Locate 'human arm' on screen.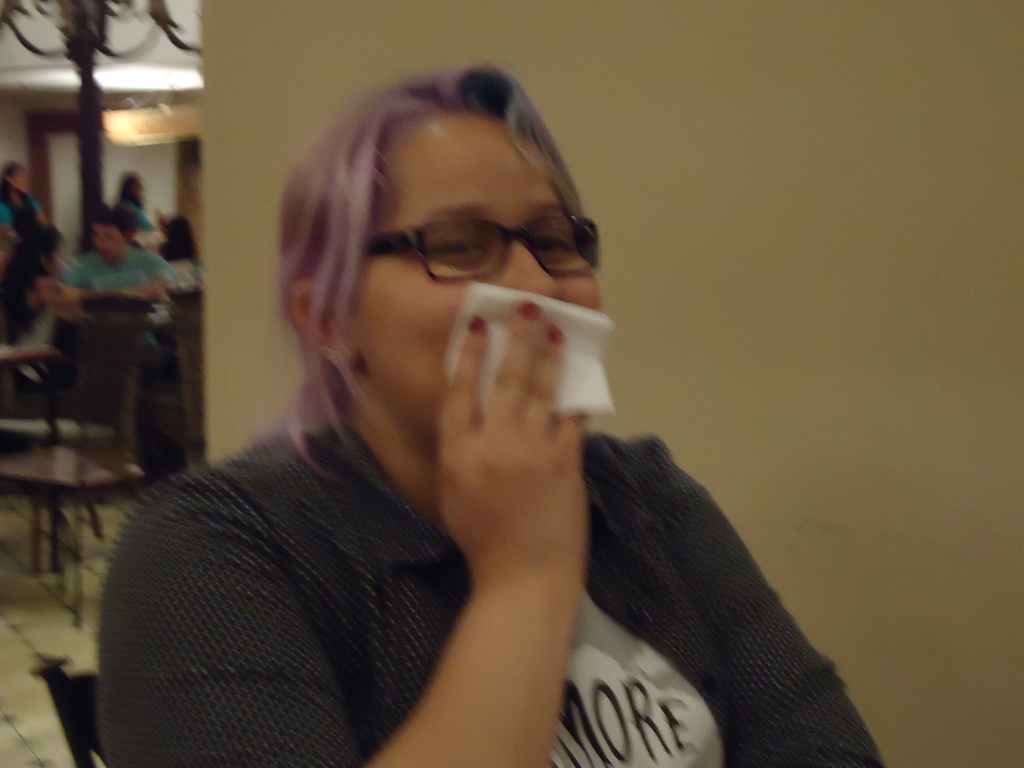
On screen at Rect(132, 259, 186, 301).
